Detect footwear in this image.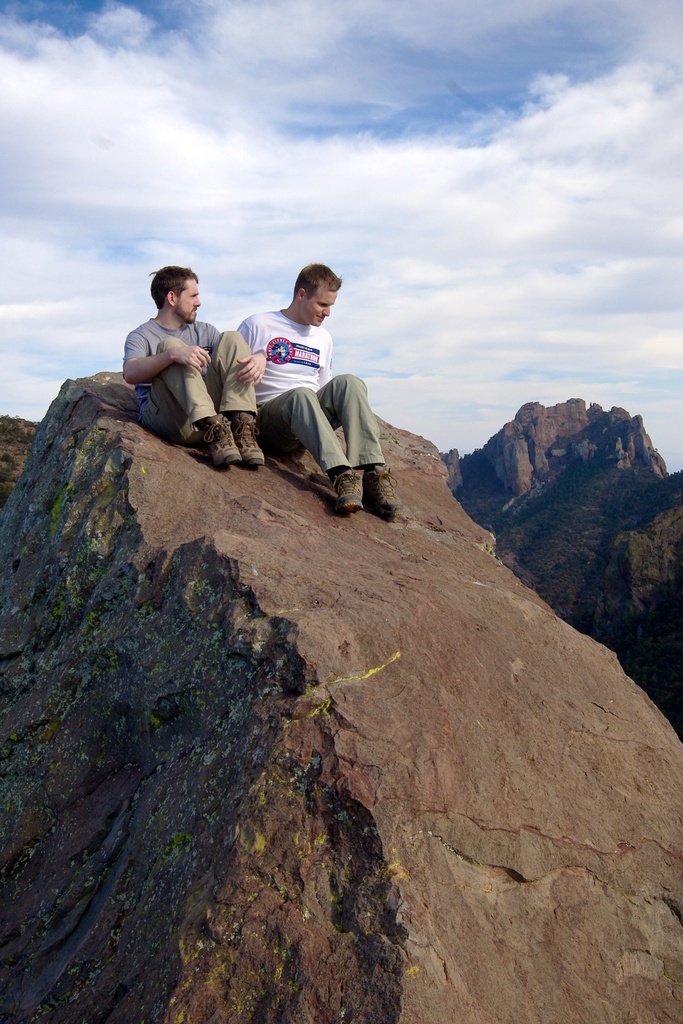
Detection: 204, 422, 244, 463.
